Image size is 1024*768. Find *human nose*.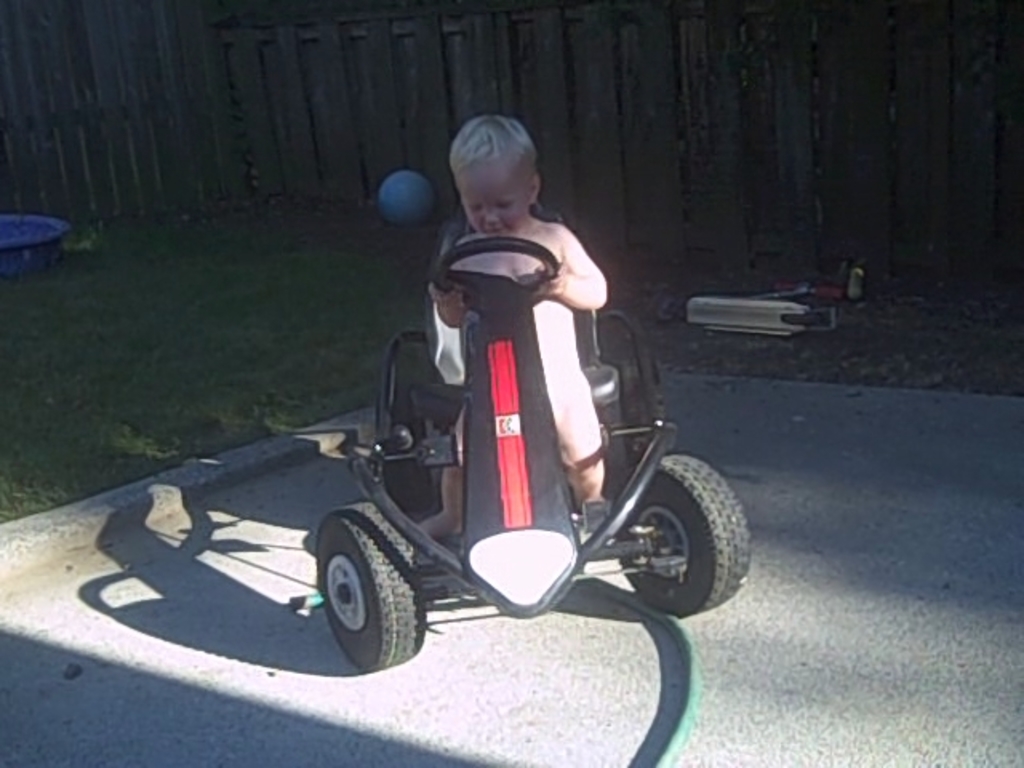
483,208,496,224.
